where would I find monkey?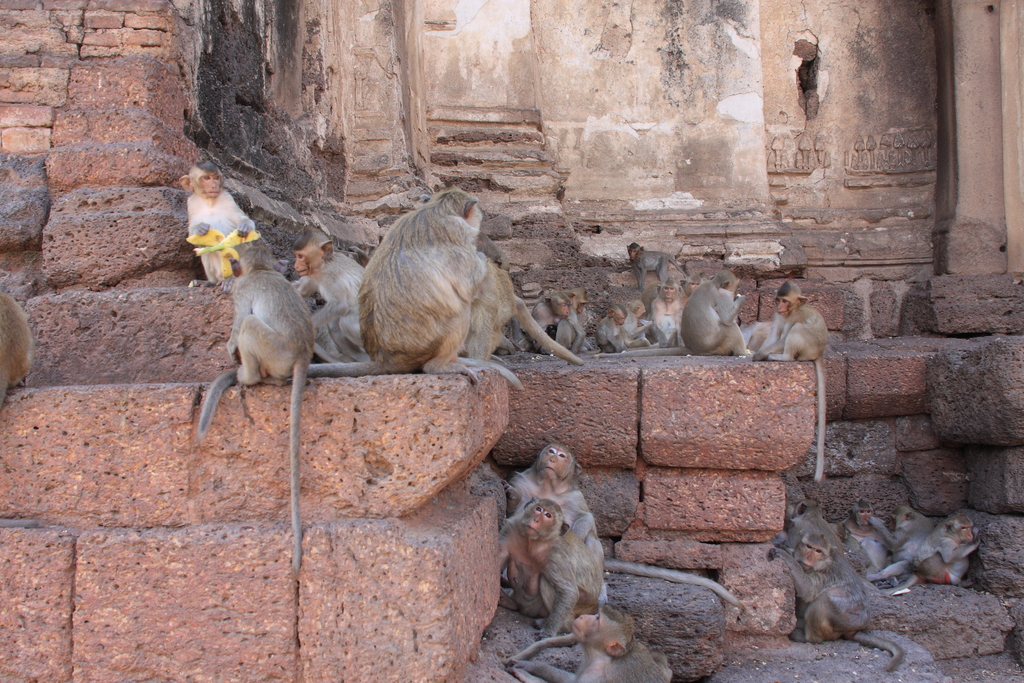
At [858, 515, 982, 589].
